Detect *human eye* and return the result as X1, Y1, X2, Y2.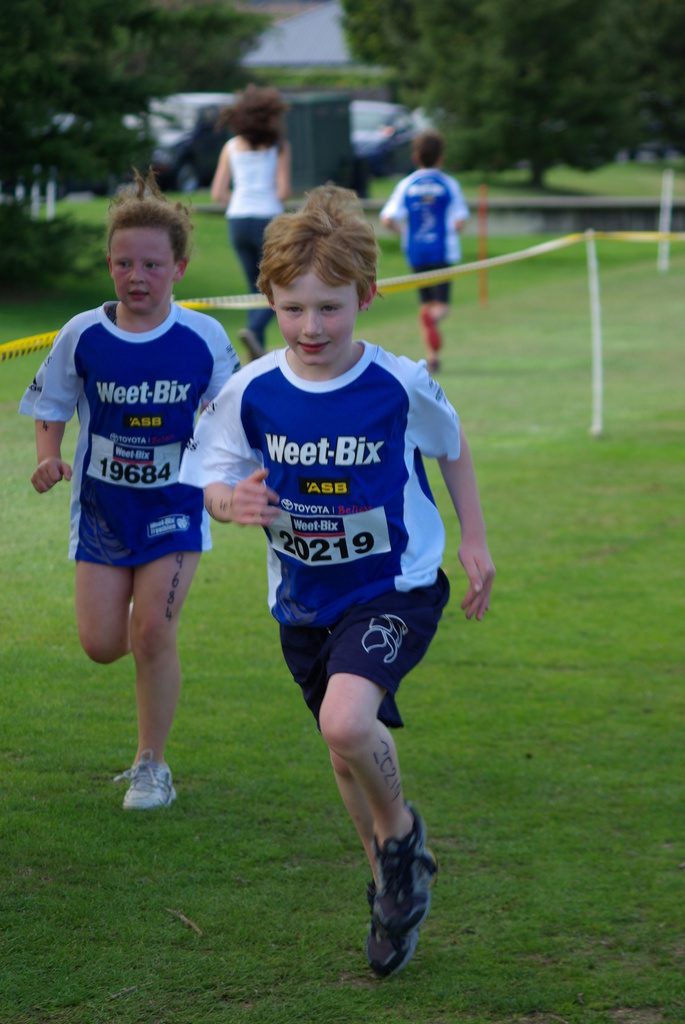
109, 256, 132, 271.
